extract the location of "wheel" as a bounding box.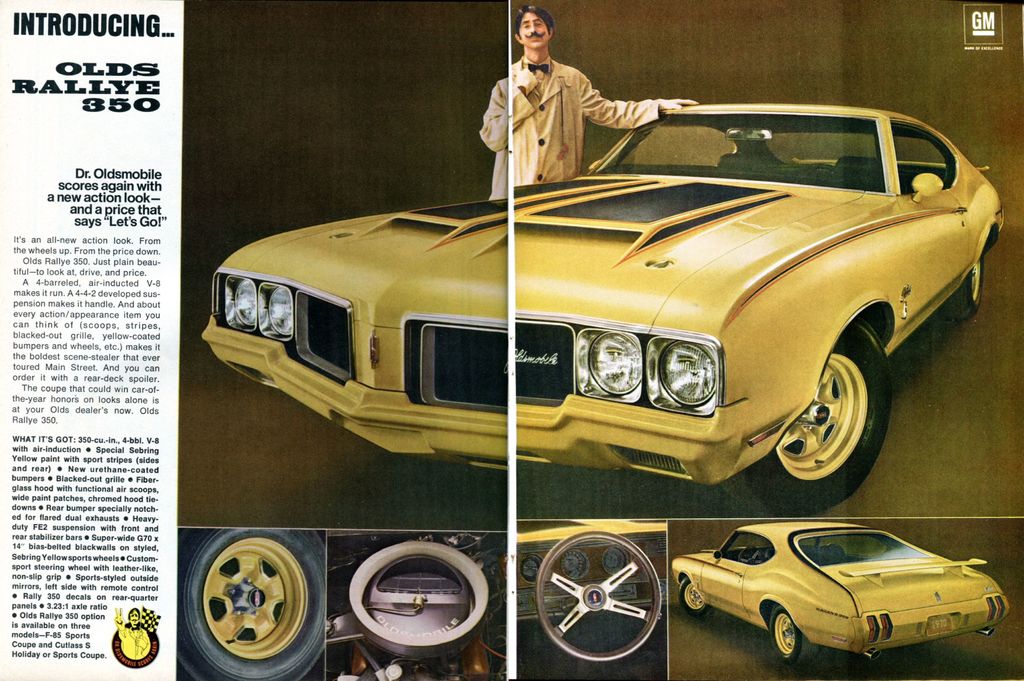
{"x1": 535, "y1": 529, "x2": 662, "y2": 660}.
